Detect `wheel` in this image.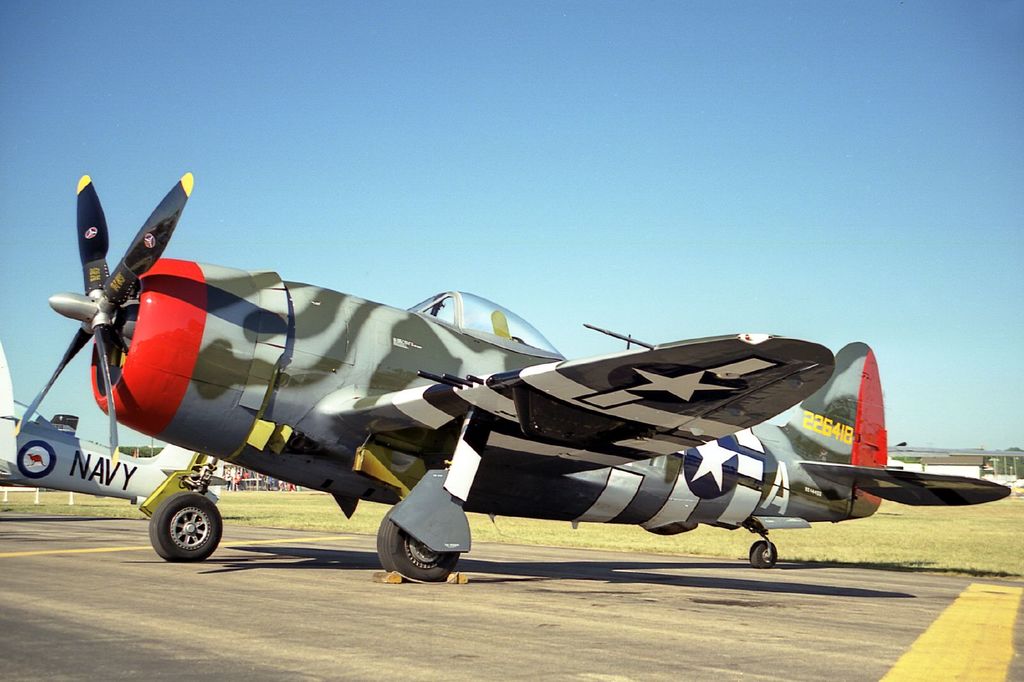
Detection: bbox=[140, 493, 212, 568].
